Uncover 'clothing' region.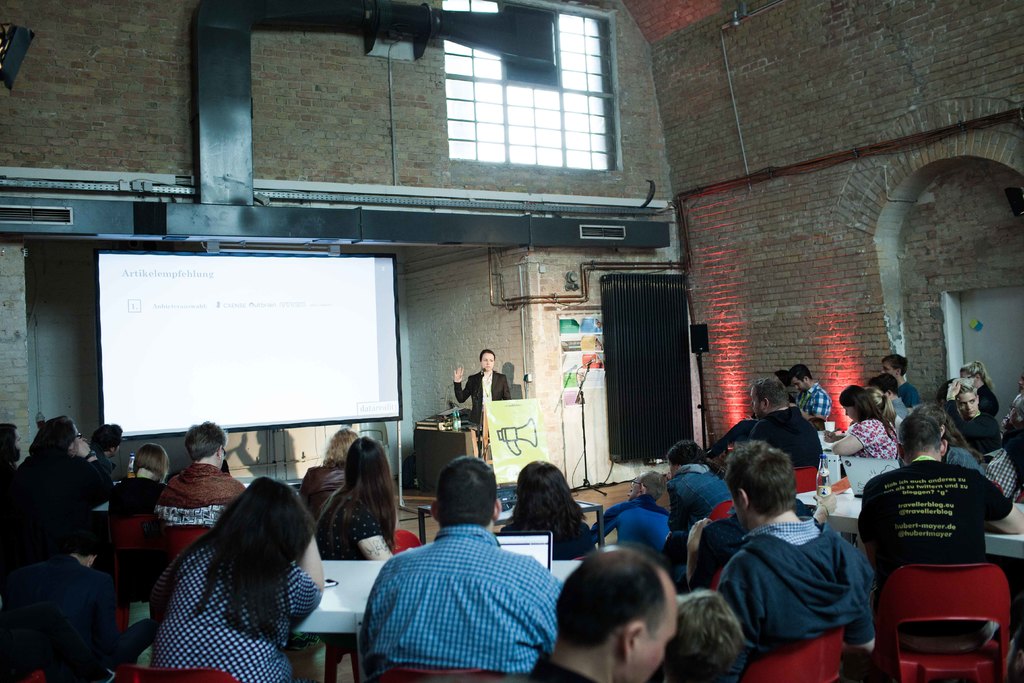
Uncovered: l=313, t=484, r=392, b=563.
